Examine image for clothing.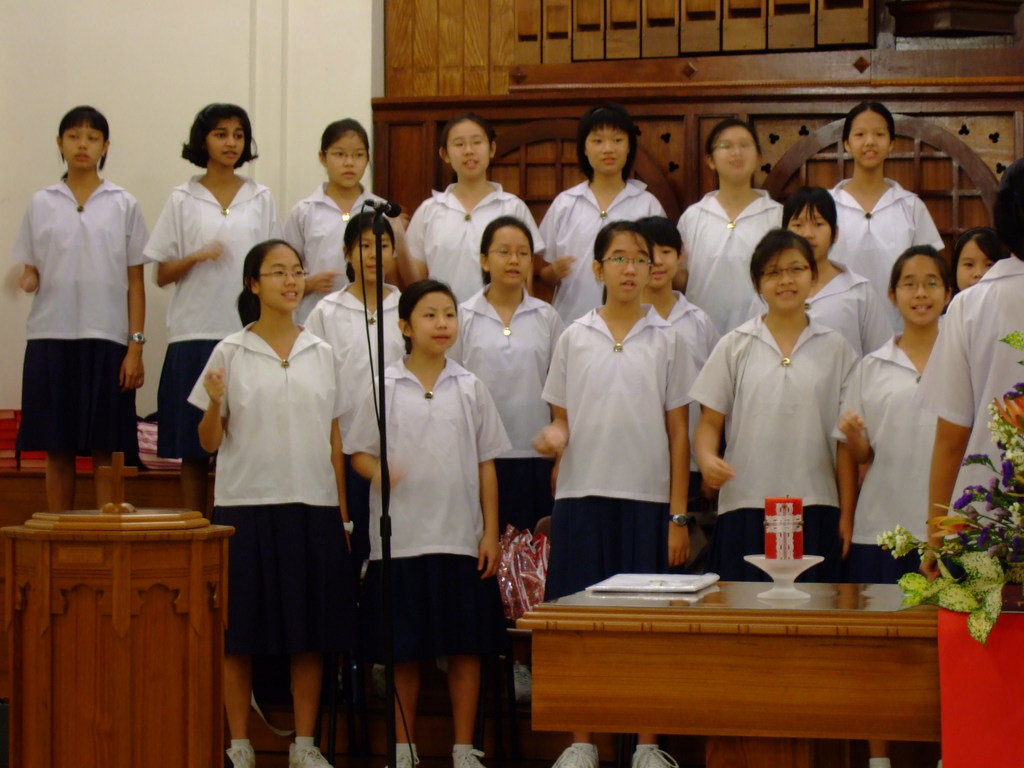
Examination result: (670,294,723,373).
